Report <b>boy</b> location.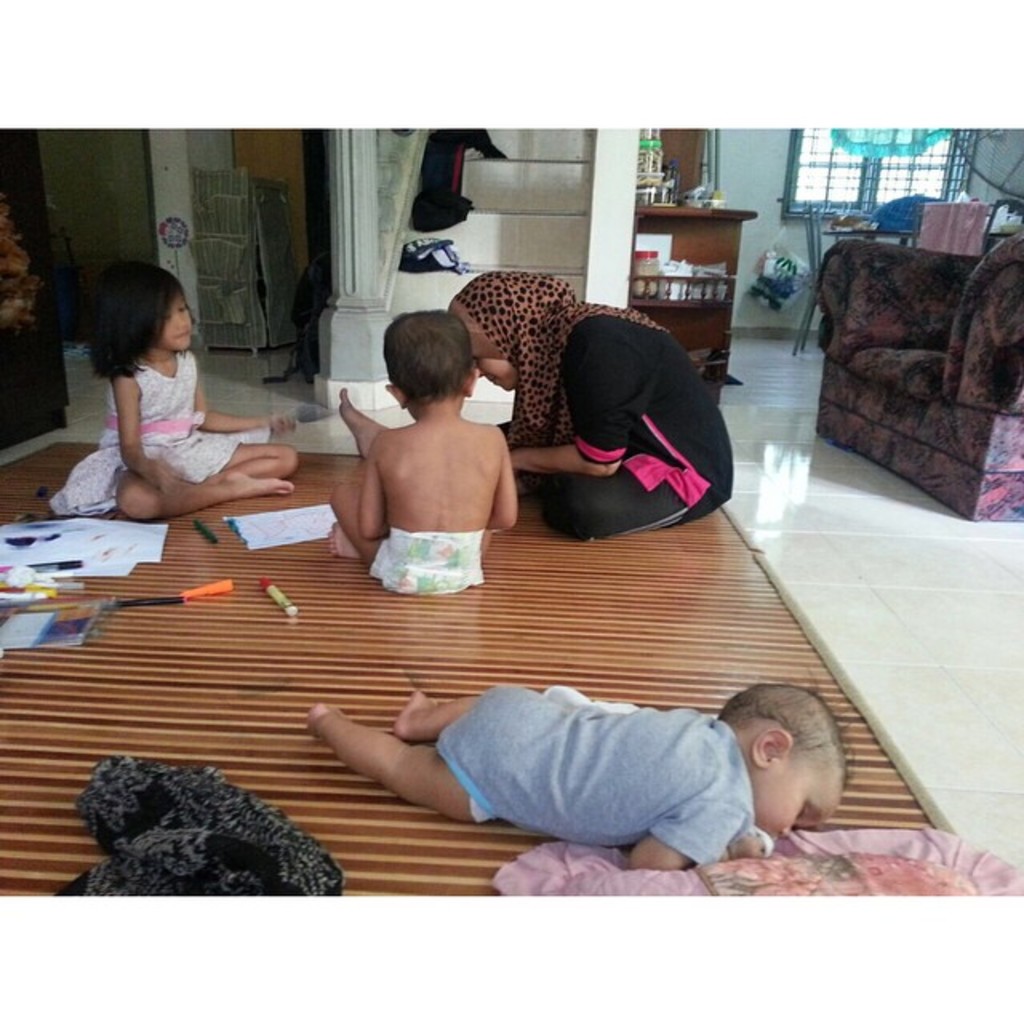
Report: rect(304, 682, 853, 874).
